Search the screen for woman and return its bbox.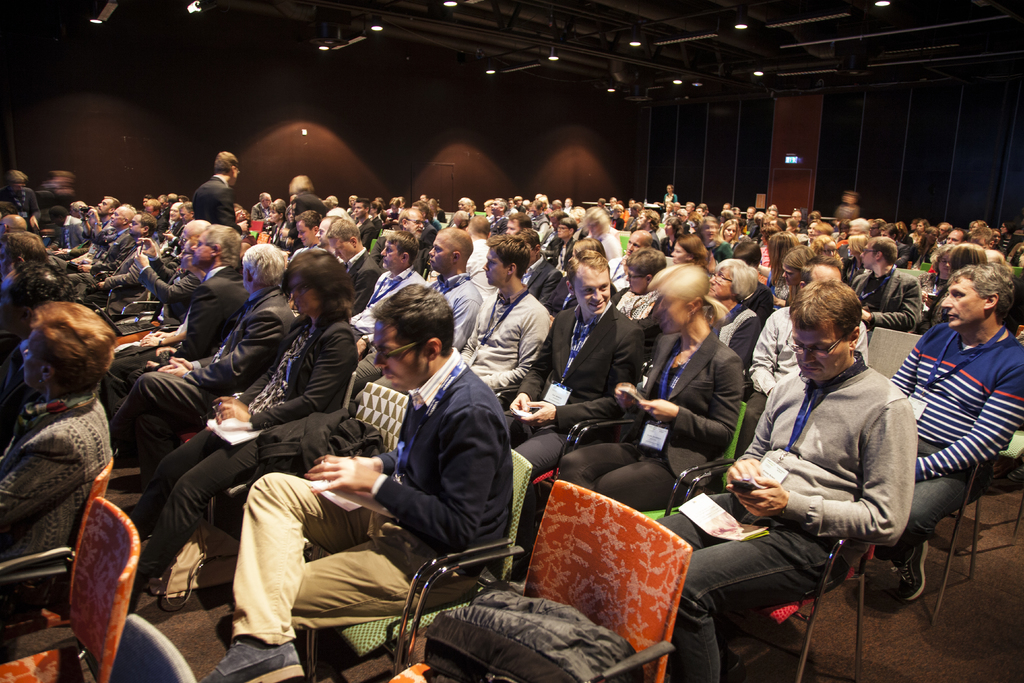
Found: detection(130, 243, 356, 588).
